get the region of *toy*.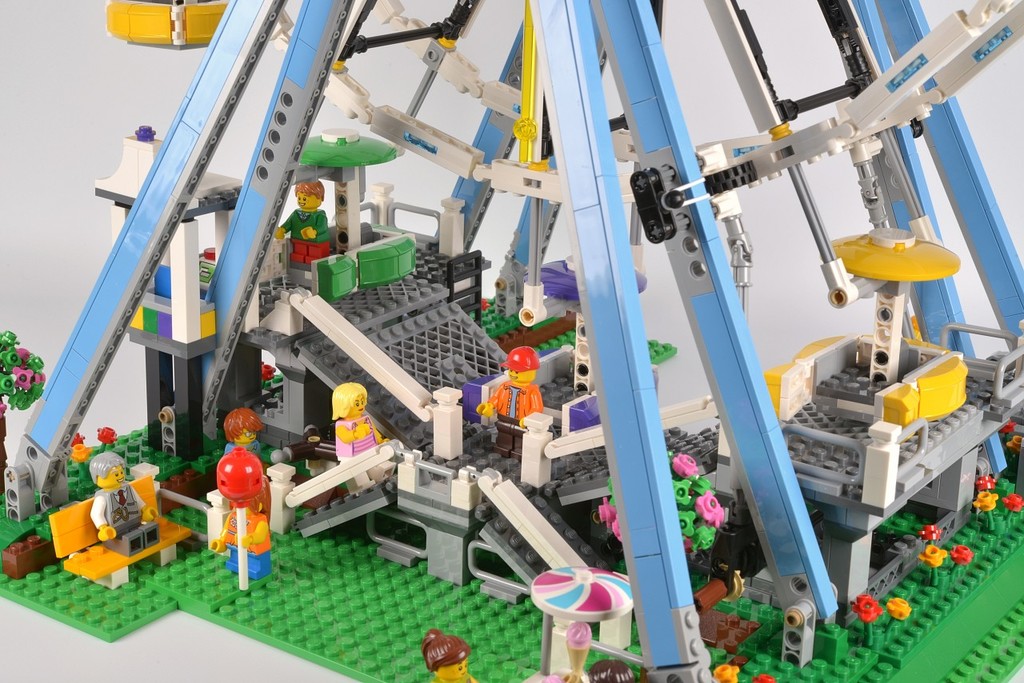
x1=887, y1=595, x2=915, y2=620.
